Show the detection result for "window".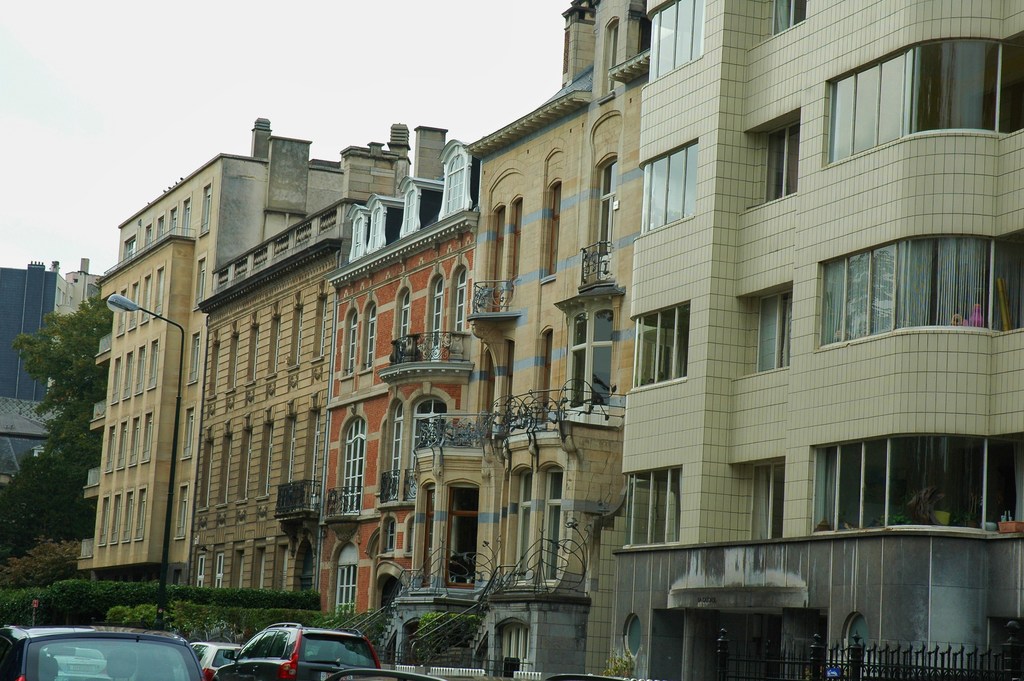
(546,470,568,575).
